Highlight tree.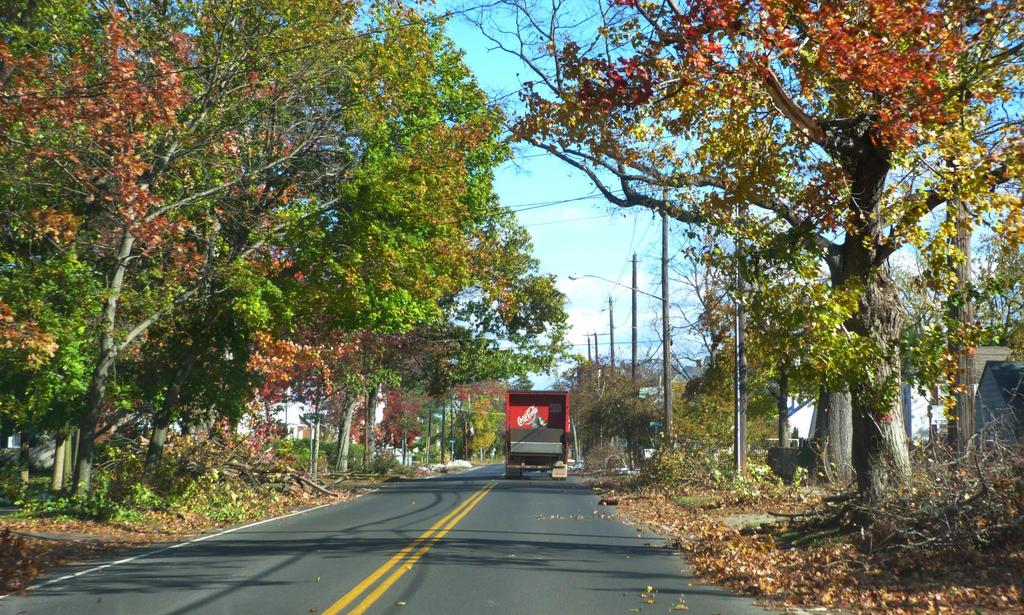
Highlighted region: box(643, 186, 704, 447).
